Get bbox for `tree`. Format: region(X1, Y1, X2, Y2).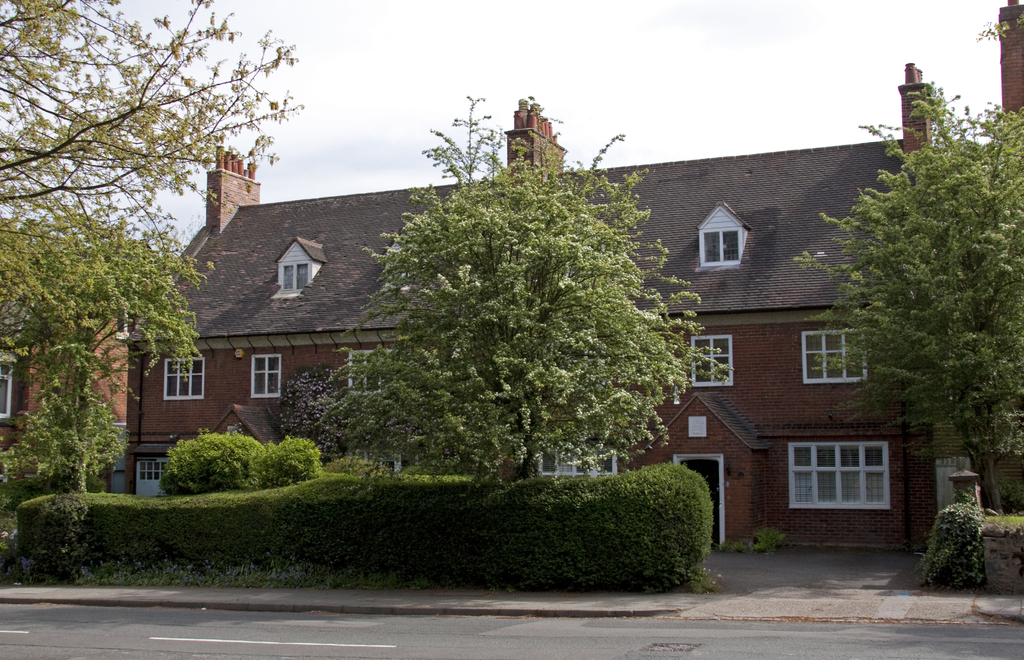
region(0, 0, 305, 216).
